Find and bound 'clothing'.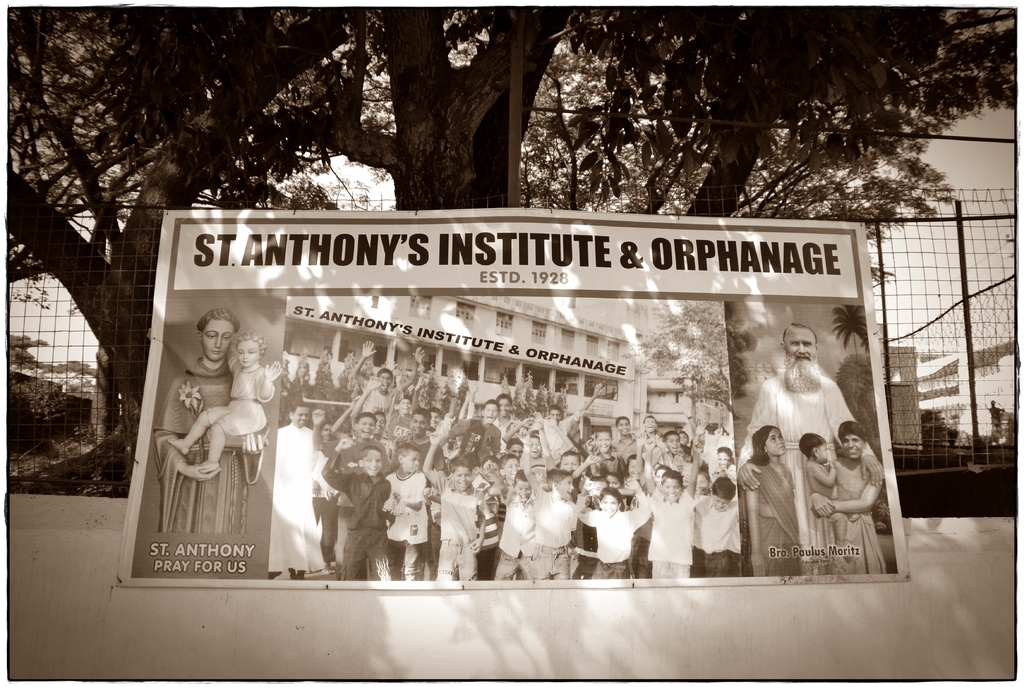
Bound: <bbox>494, 505, 532, 585</bbox>.
